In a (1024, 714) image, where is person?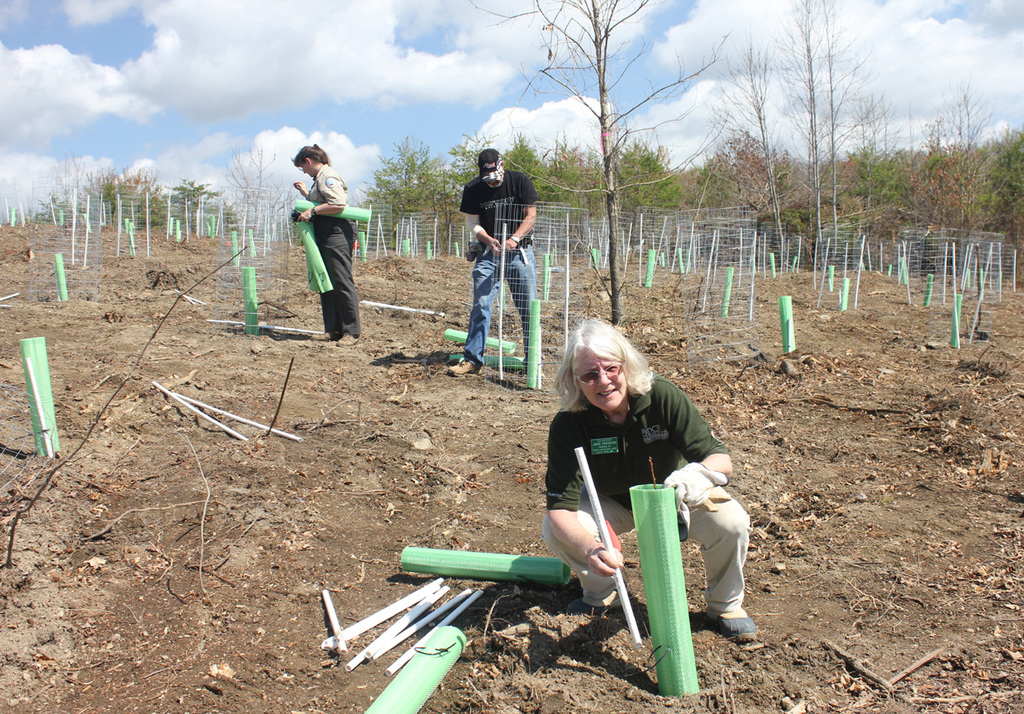
box(542, 317, 759, 640).
